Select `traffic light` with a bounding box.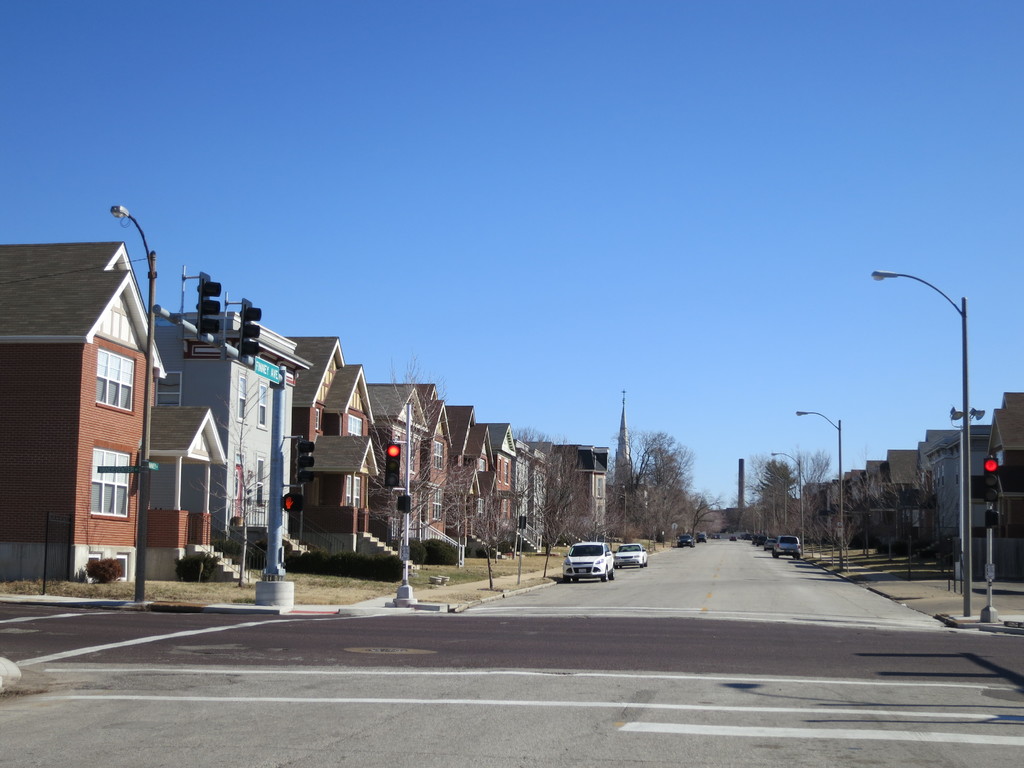
{"x1": 398, "y1": 492, "x2": 412, "y2": 515}.
